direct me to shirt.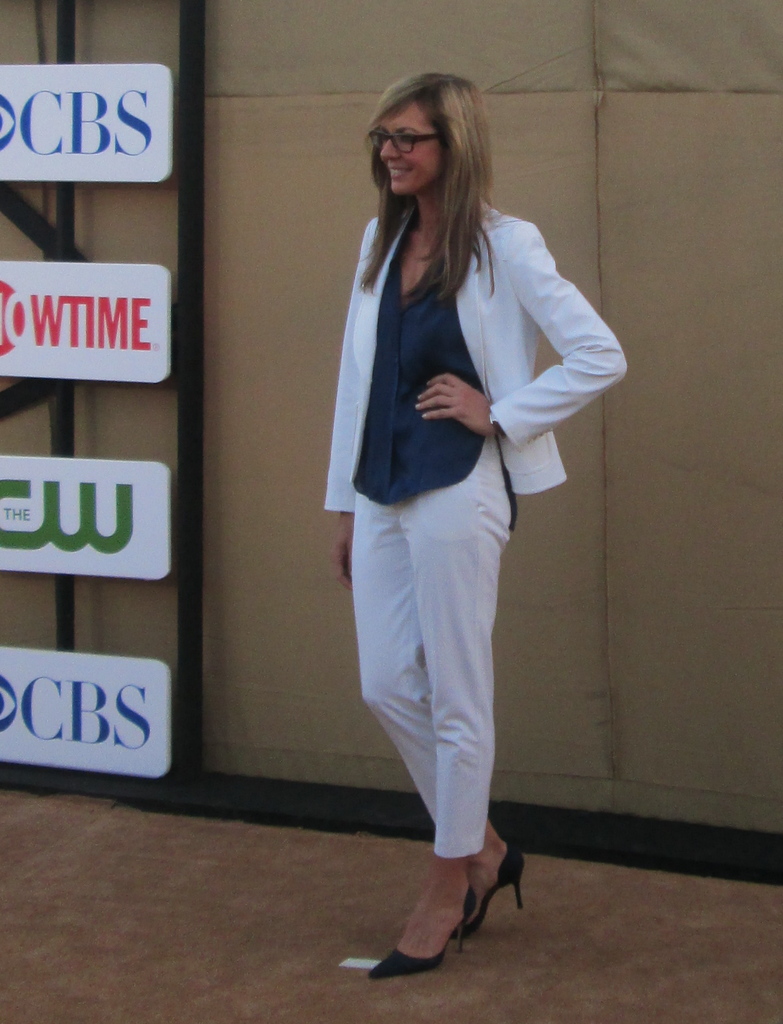
Direction: locate(355, 255, 480, 502).
